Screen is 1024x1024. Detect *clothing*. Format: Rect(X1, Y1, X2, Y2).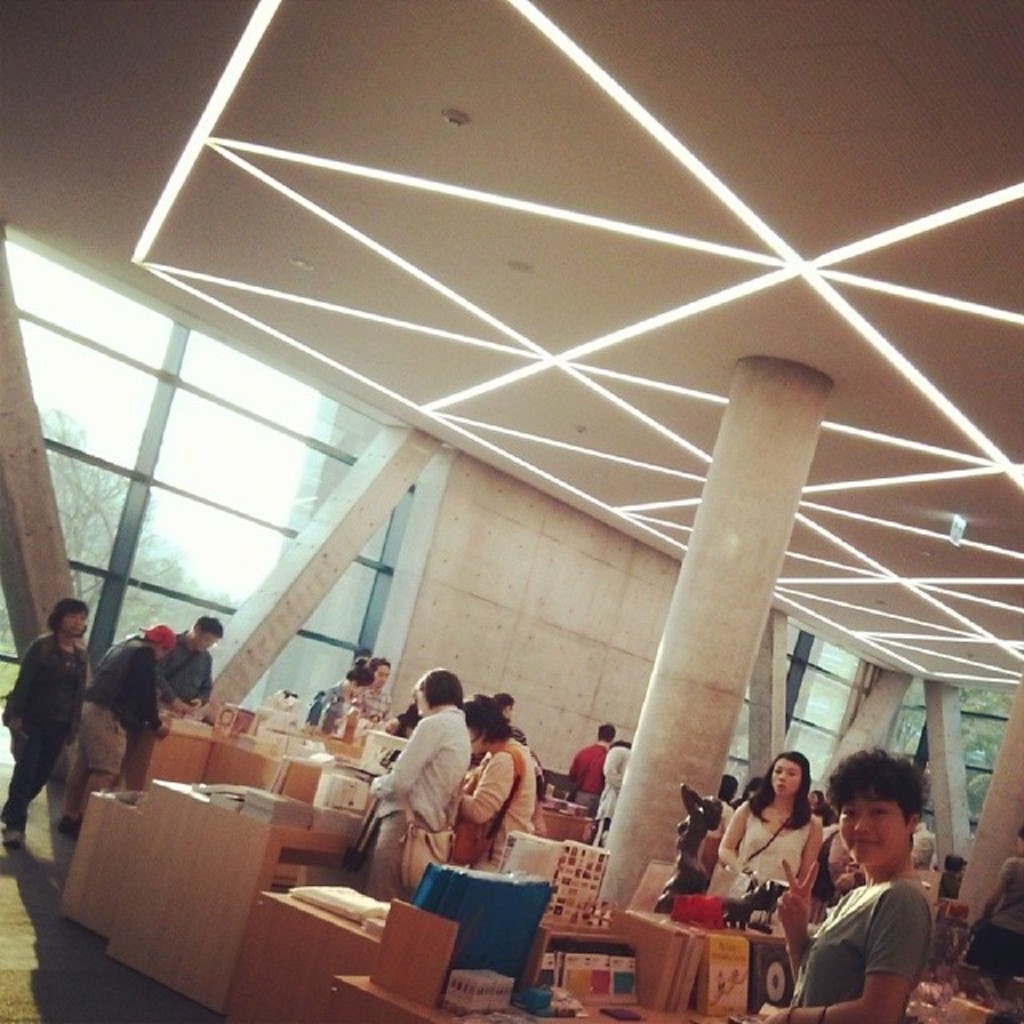
Rect(456, 730, 539, 874).
